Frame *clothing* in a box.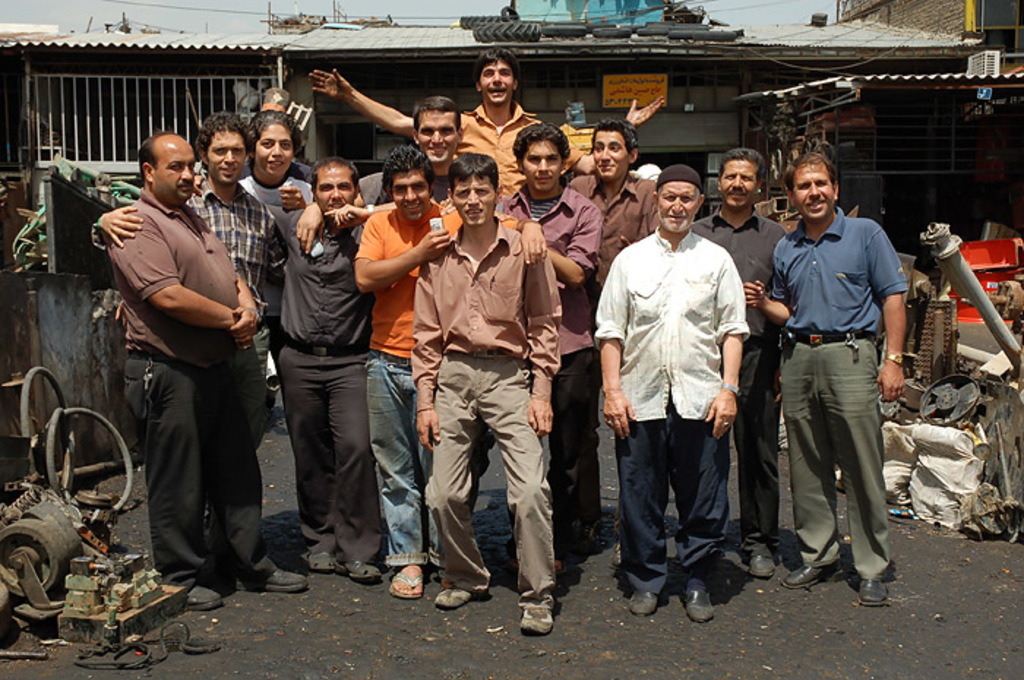
<region>260, 211, 376, 566</region>.
